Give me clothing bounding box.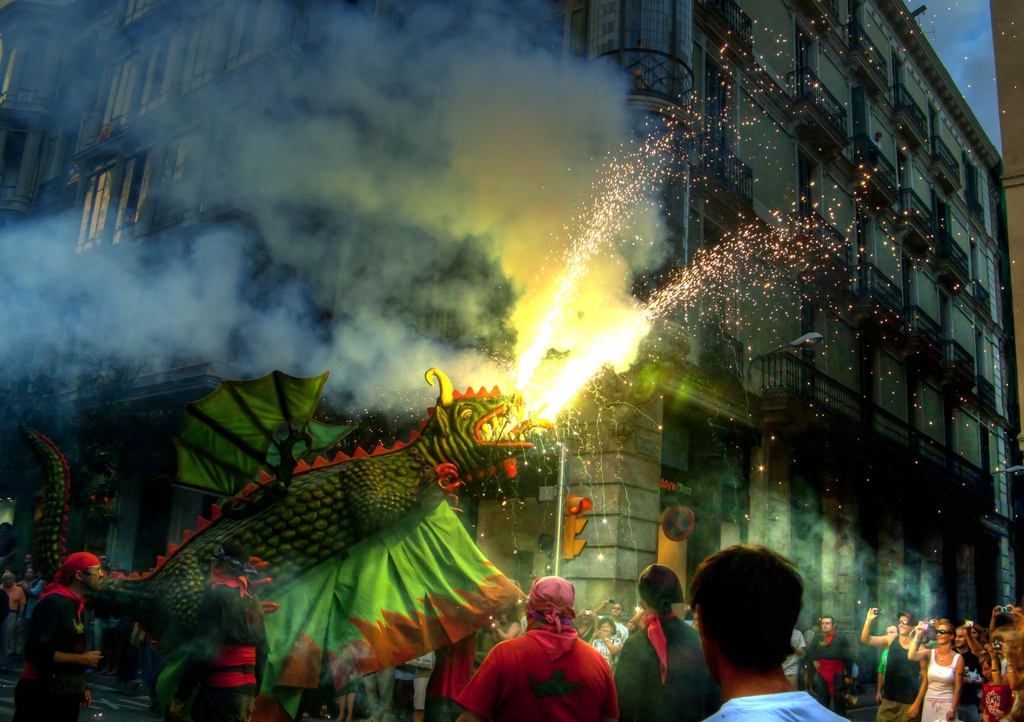
336, 677, 361, 697.
